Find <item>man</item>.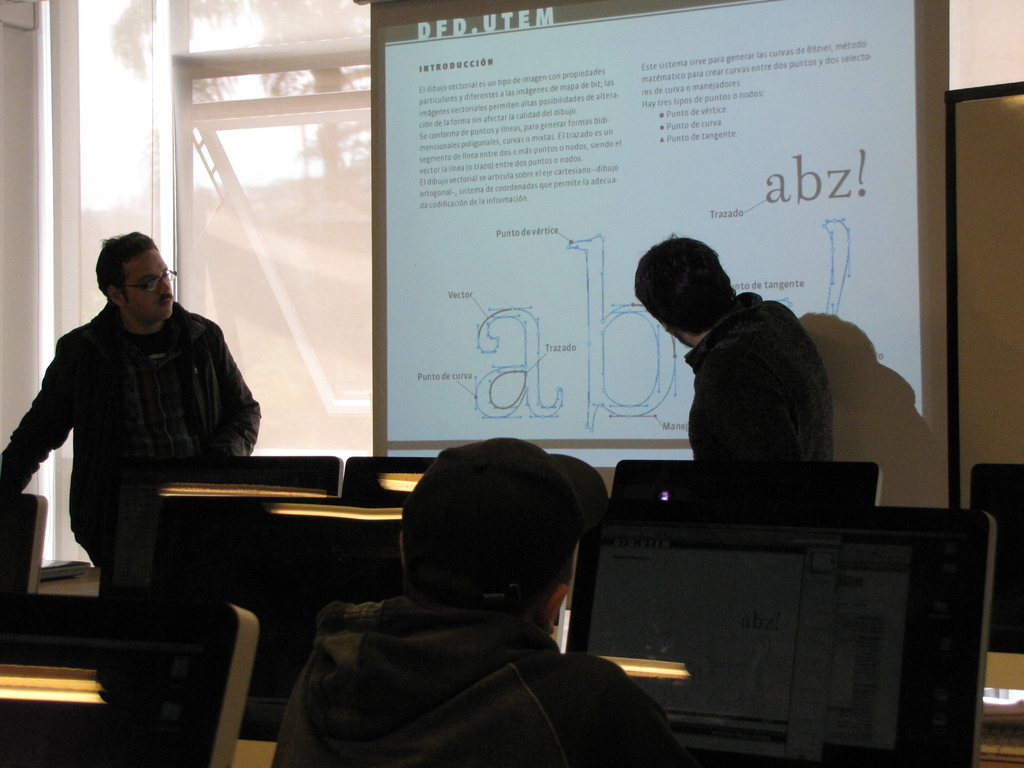
[x1=267, y1=426, x2=690, y2=767].
